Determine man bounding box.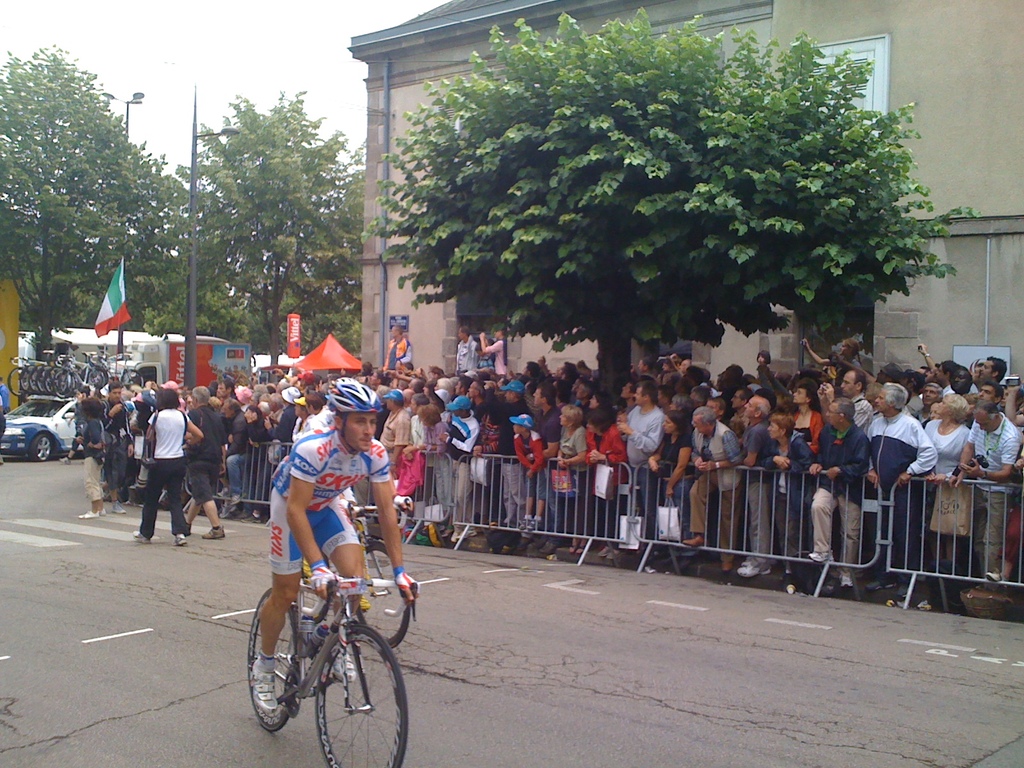
Determined: (537,388,565,552).
